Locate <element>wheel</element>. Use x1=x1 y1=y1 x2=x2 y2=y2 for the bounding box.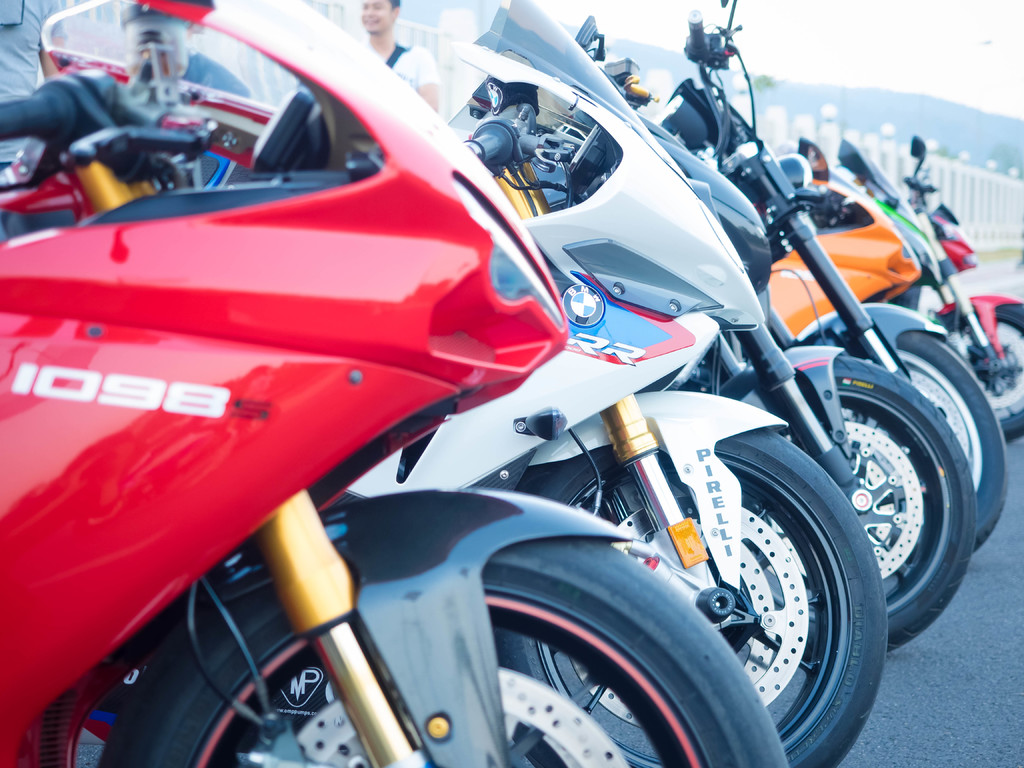
x1=909 y1=329 x2=1011 y2=564.
